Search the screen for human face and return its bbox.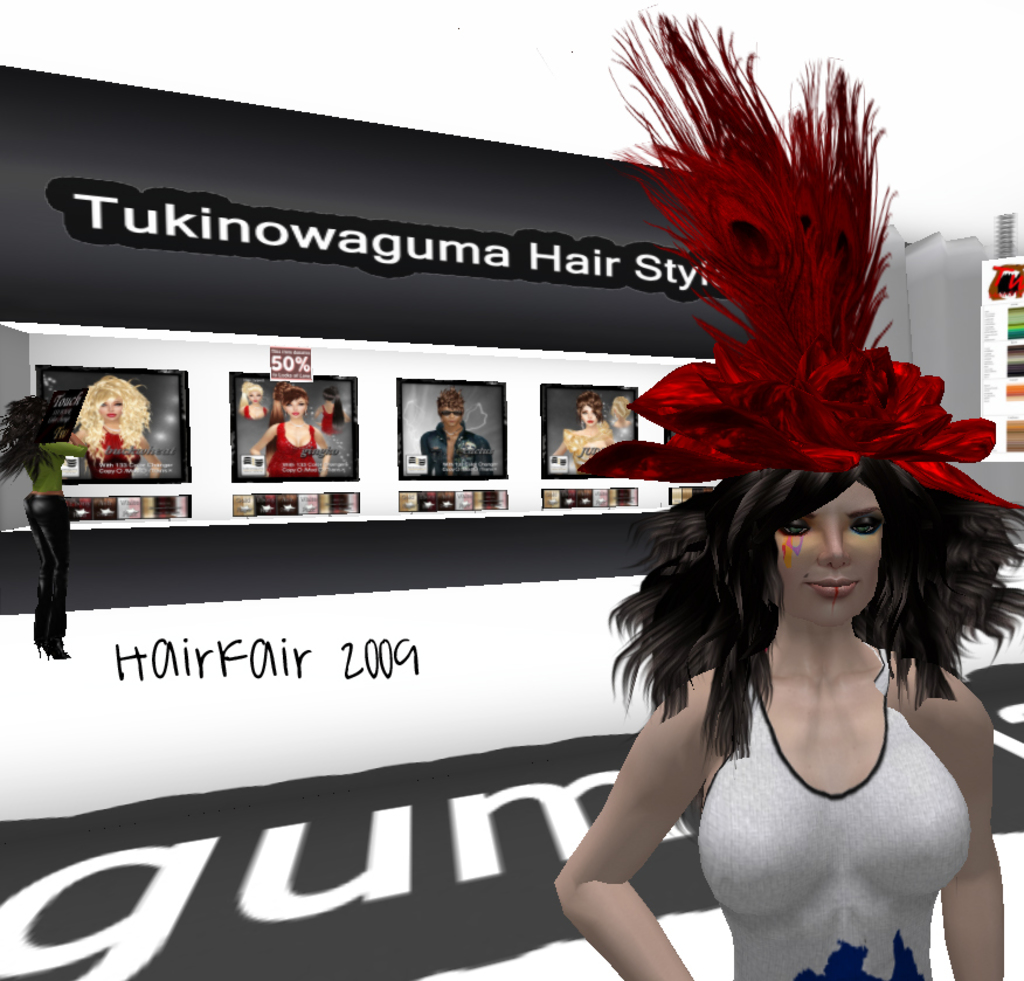
Found: l=245, t=386, r=260, b=408.
